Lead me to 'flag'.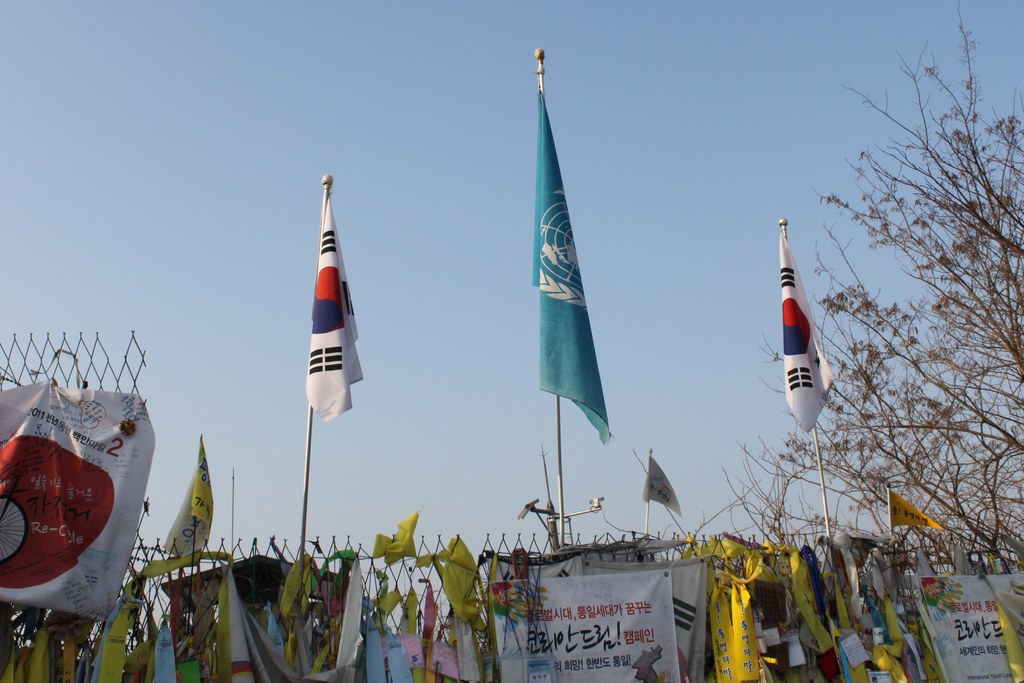
Lead to 161:439:214:565.
